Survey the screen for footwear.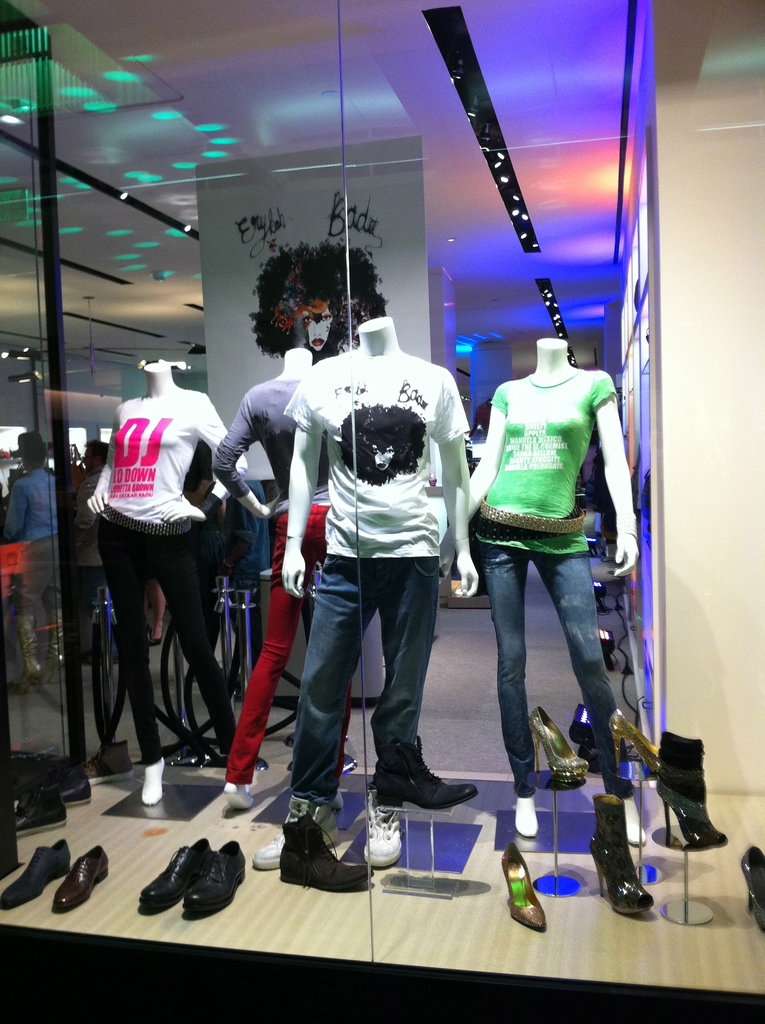
Survey found: l=362, t=793, r=407, b=868.
